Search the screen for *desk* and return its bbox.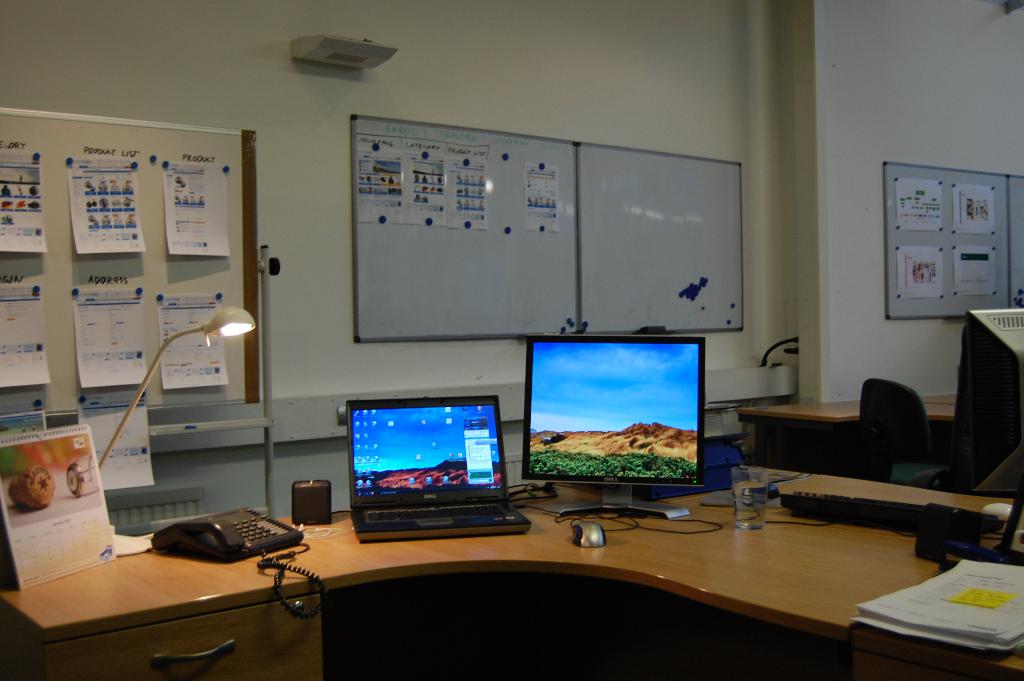
Found: 736:379:960:480.
